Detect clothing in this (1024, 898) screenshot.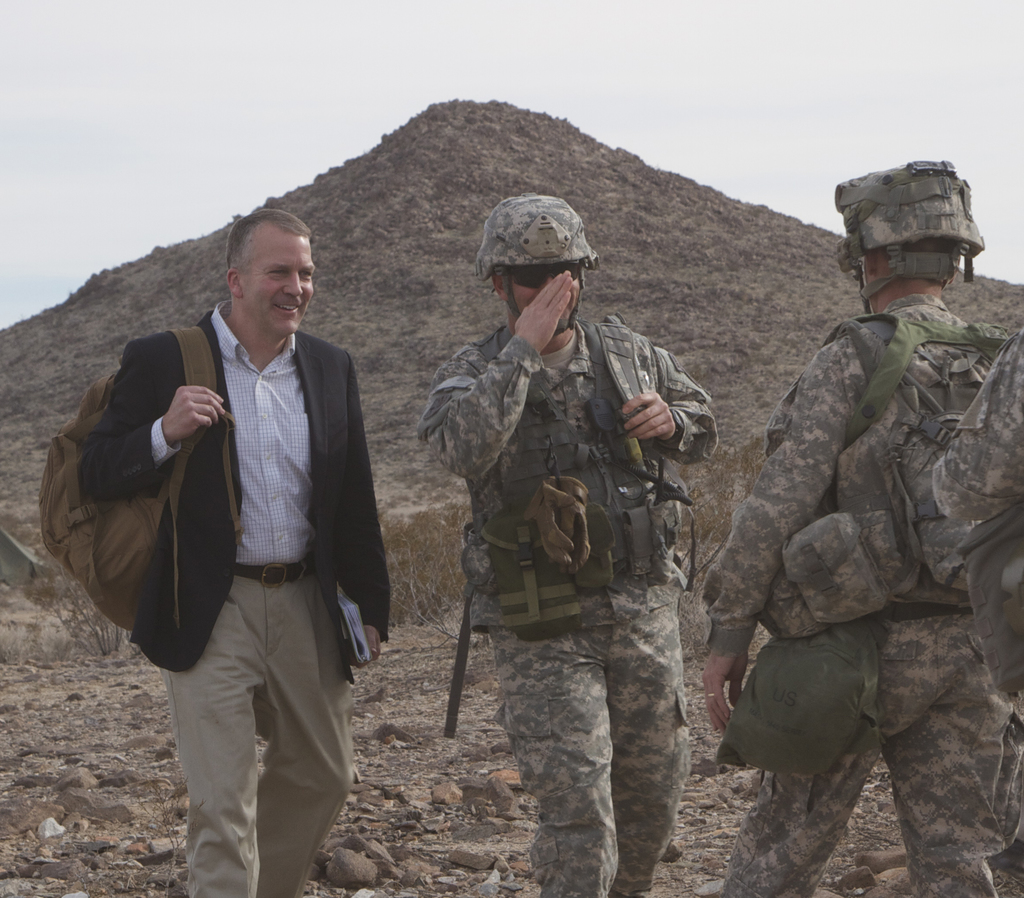
Detection: BBox(412, 318, 723, 897).
